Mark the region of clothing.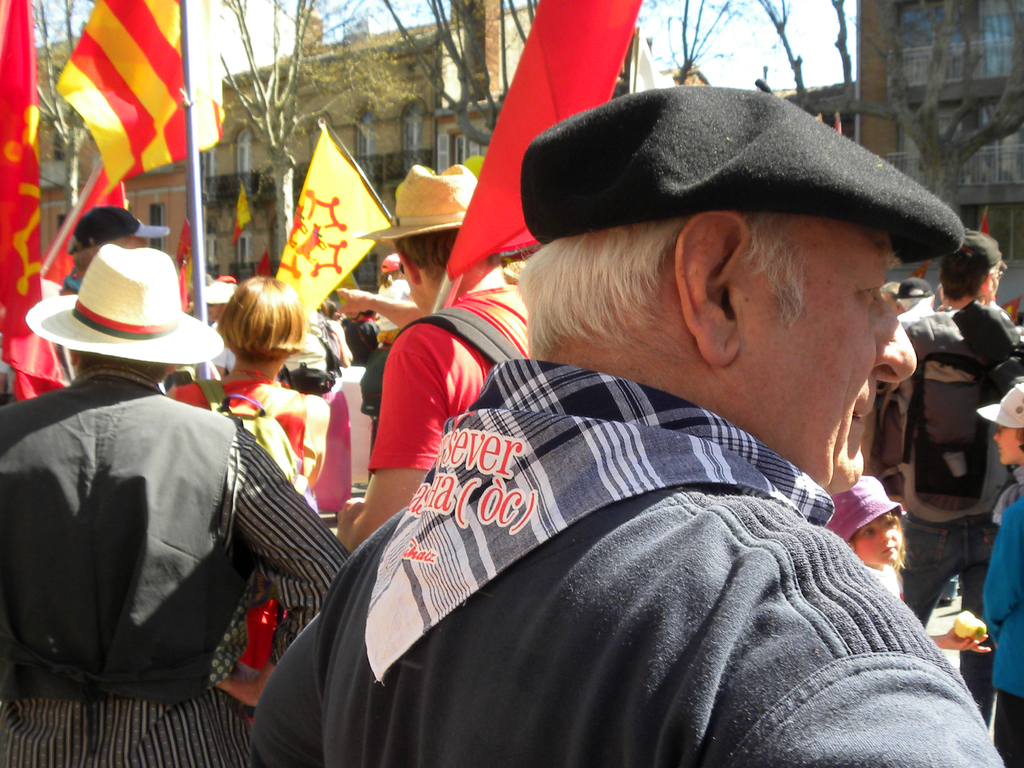
Region: box=[170, 370, 312, 489].
